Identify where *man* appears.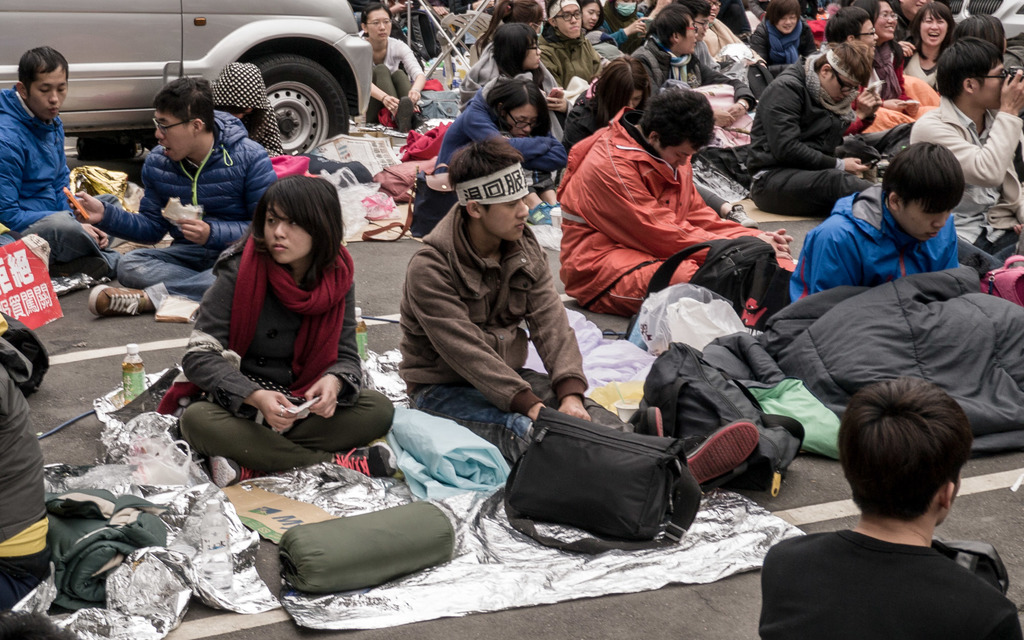
Appears at bbox=[0, 47, 124, 280].
